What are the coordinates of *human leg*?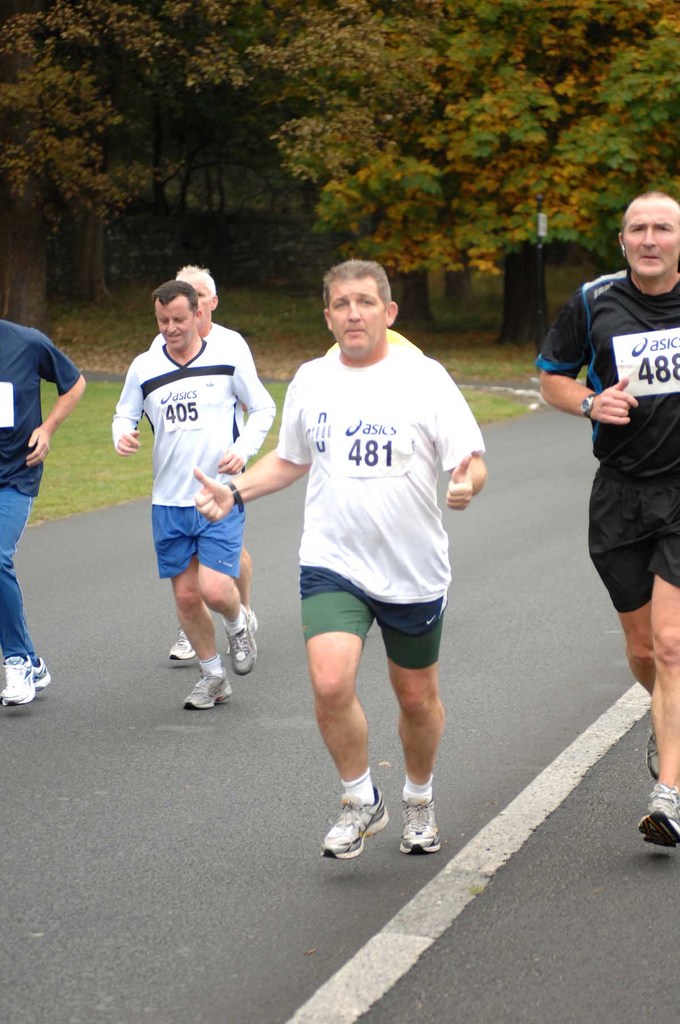
bbox(297, 543, 376, 861).
